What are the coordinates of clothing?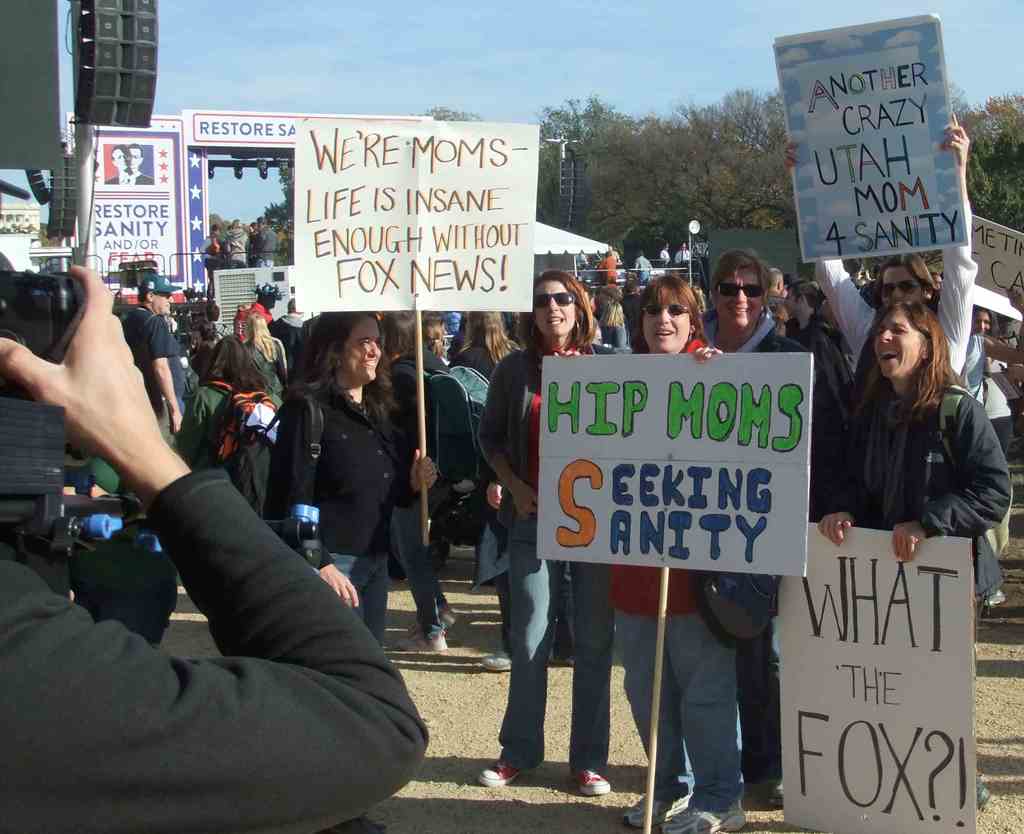
region(332, 553, 389, 648).
